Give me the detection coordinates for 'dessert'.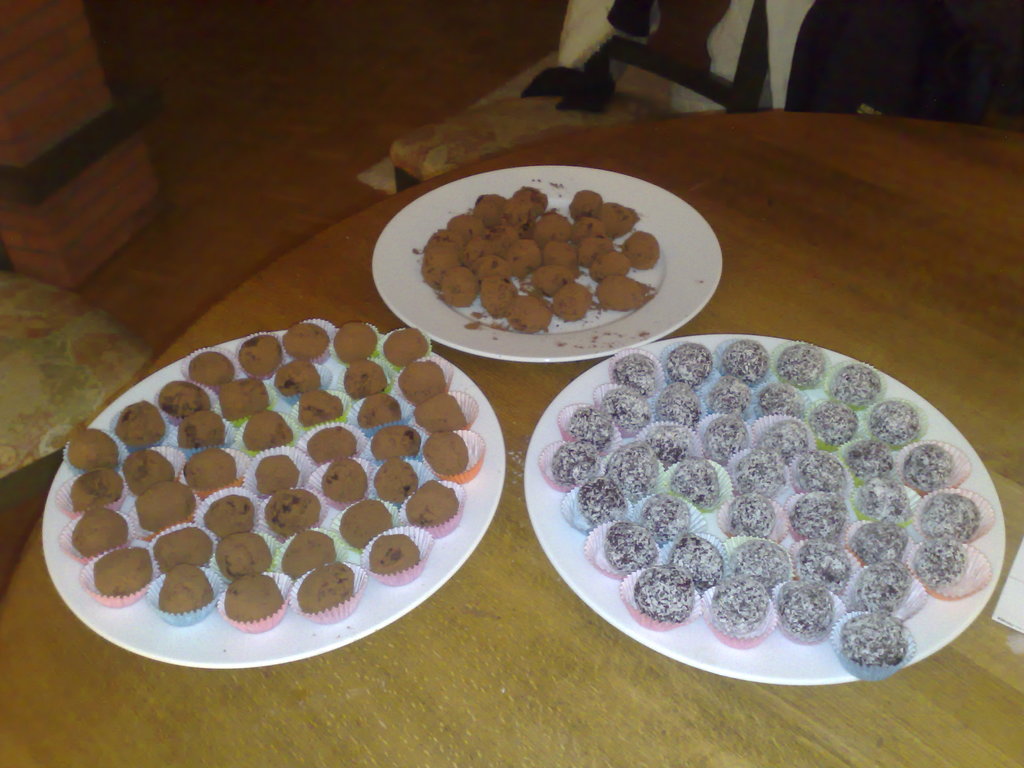
<region>187, 351, 237, 390</region>.
